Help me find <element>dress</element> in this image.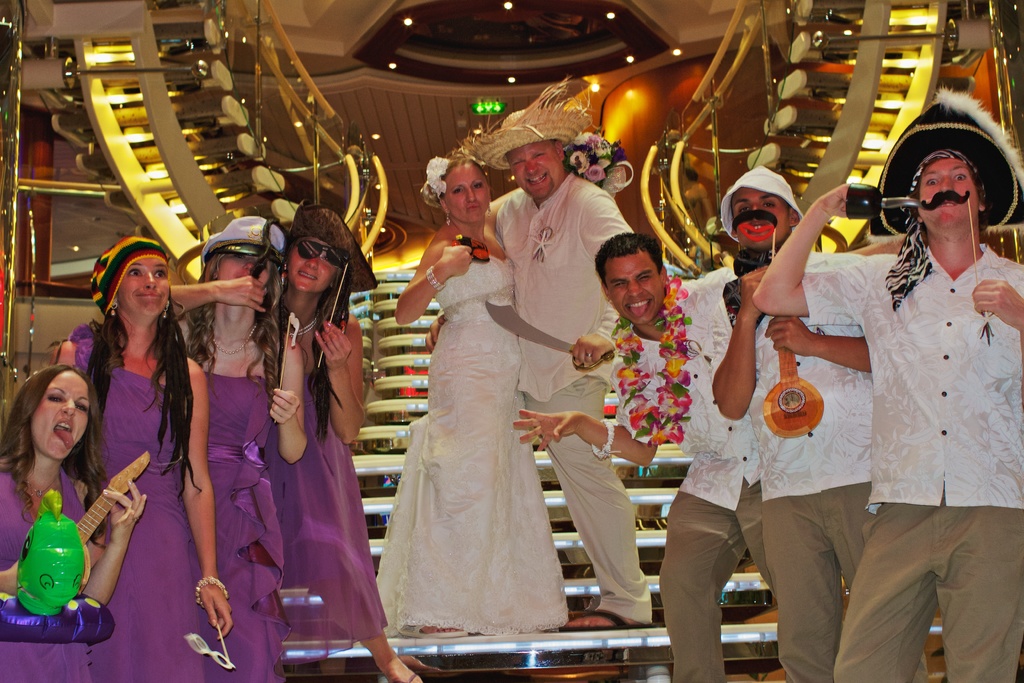
Found it: select_region(0, 468, 92, 682).
